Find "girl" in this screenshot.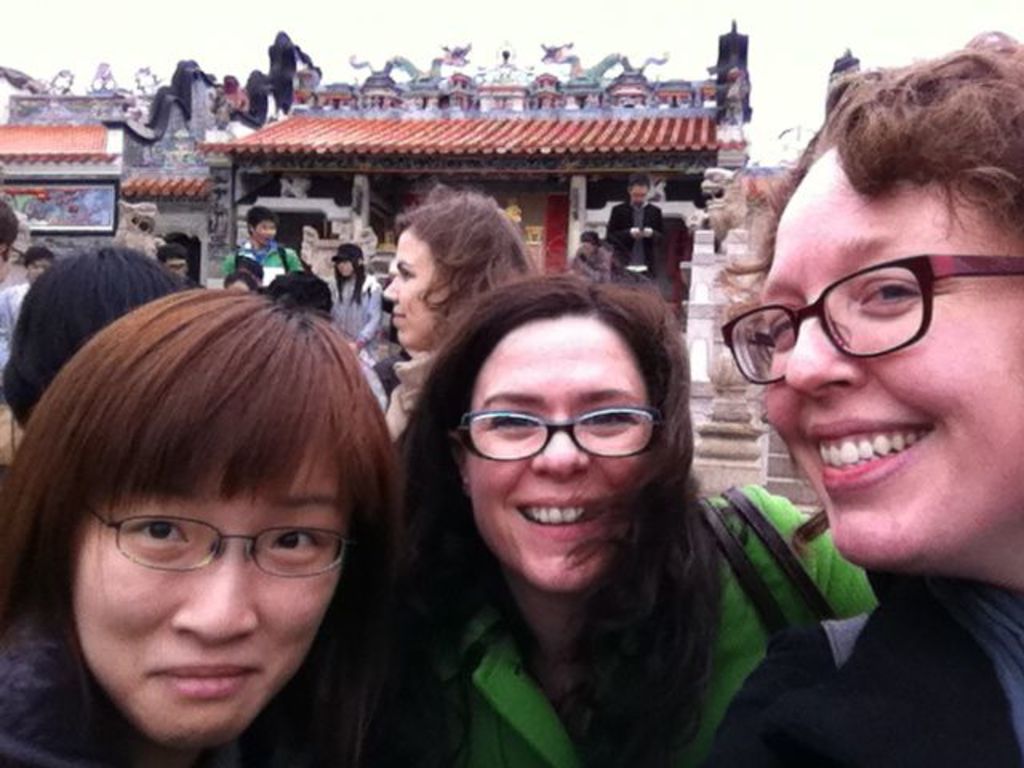
The bounding box for "girl" is {"left": 0, "top": 285, "right": 389, "bottom": 766}.
